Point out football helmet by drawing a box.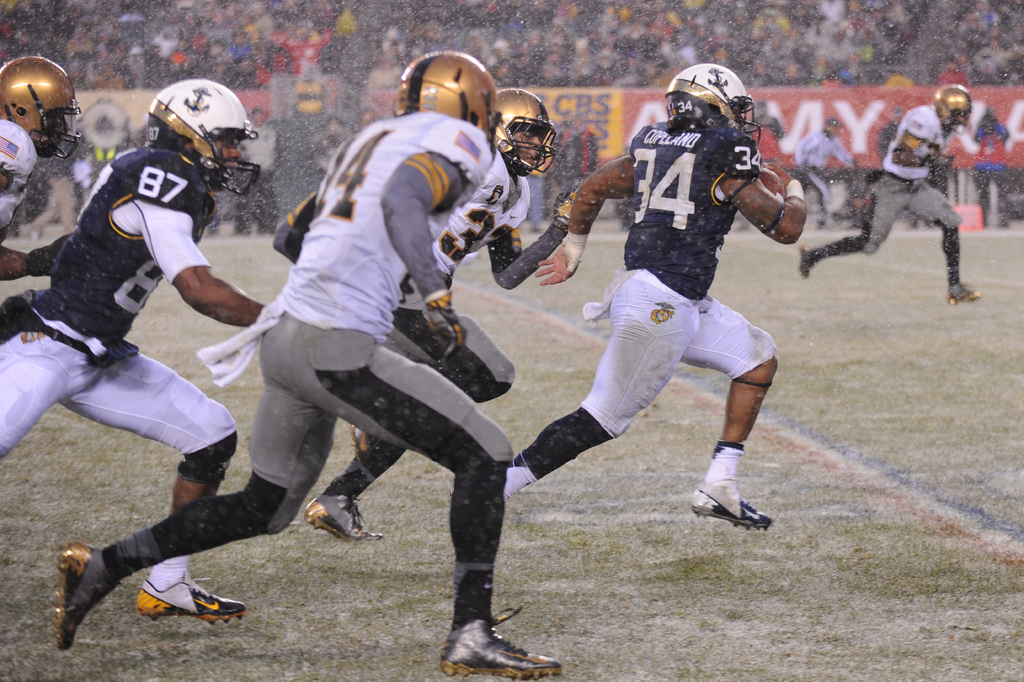
box(666, 62, 761, 146).
